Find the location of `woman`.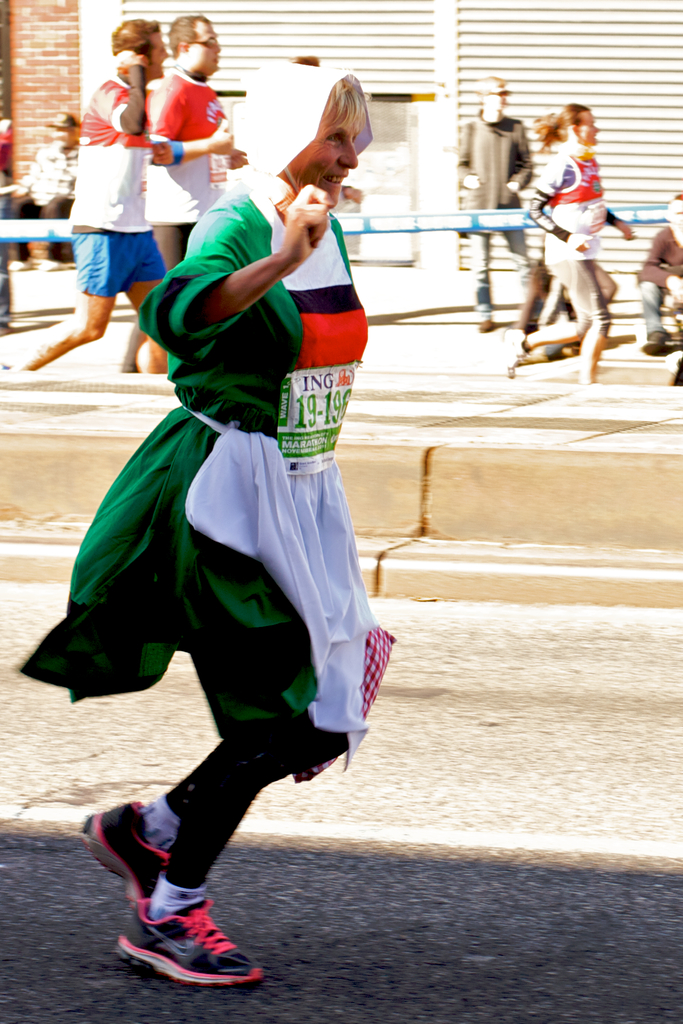
Location: <bbox>54, 41, 397, 988</bbox>.
